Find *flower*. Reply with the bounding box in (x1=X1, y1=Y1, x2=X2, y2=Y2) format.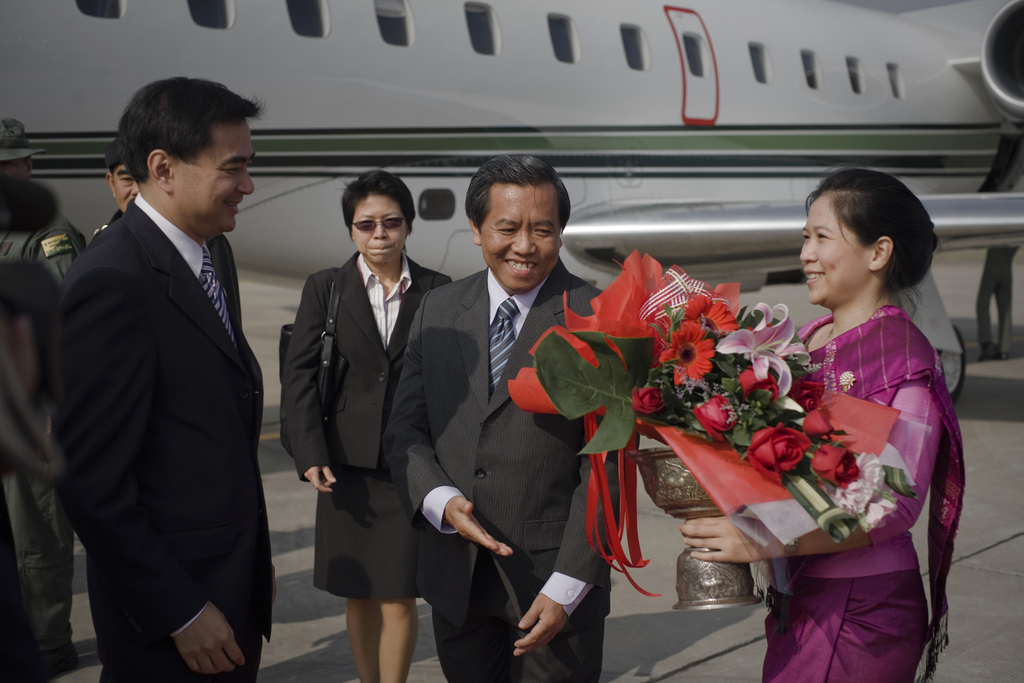
(x1=737, y1=313, x2=812, y2=390).
